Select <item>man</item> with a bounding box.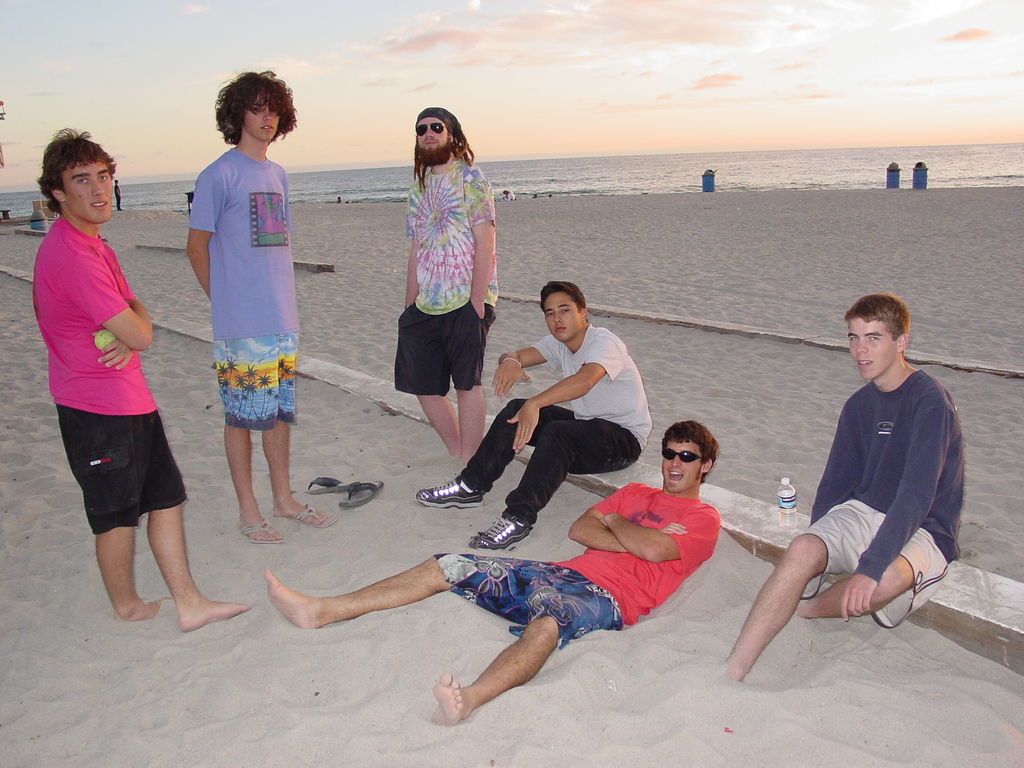
<box>31,124,251,633</box>.
